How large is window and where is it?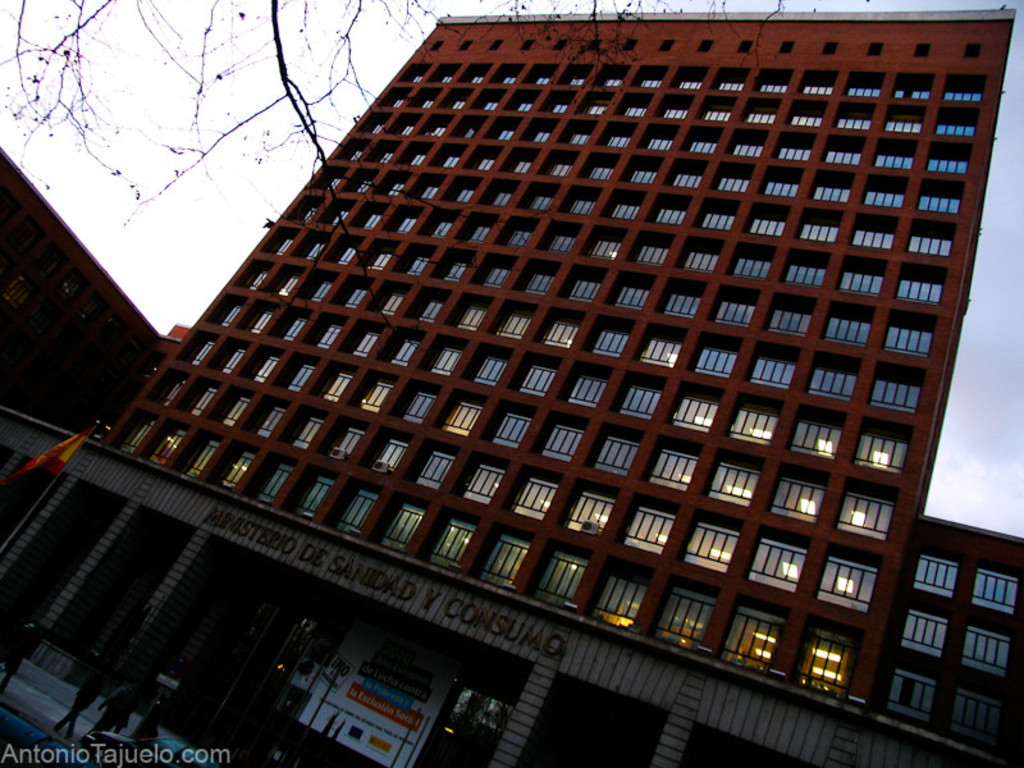
Bounding box: 430 349 460 378.
